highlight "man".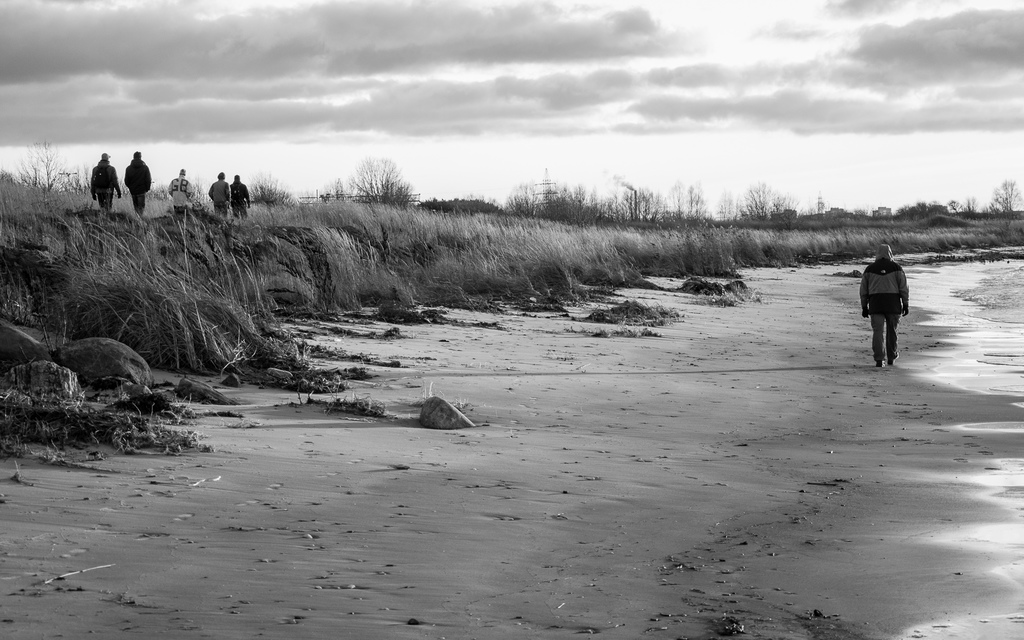
Highlighted region: [x1=226, y1=173, x2=248, y2=223].
